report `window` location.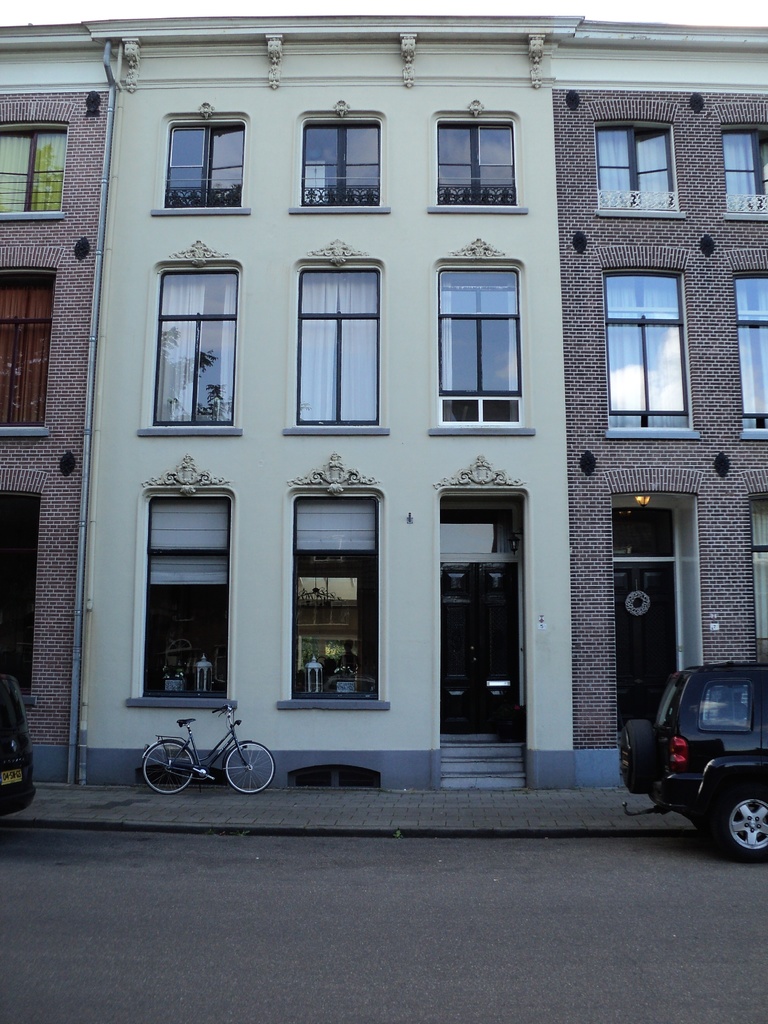
Report: (602, 269, 691, 435).
